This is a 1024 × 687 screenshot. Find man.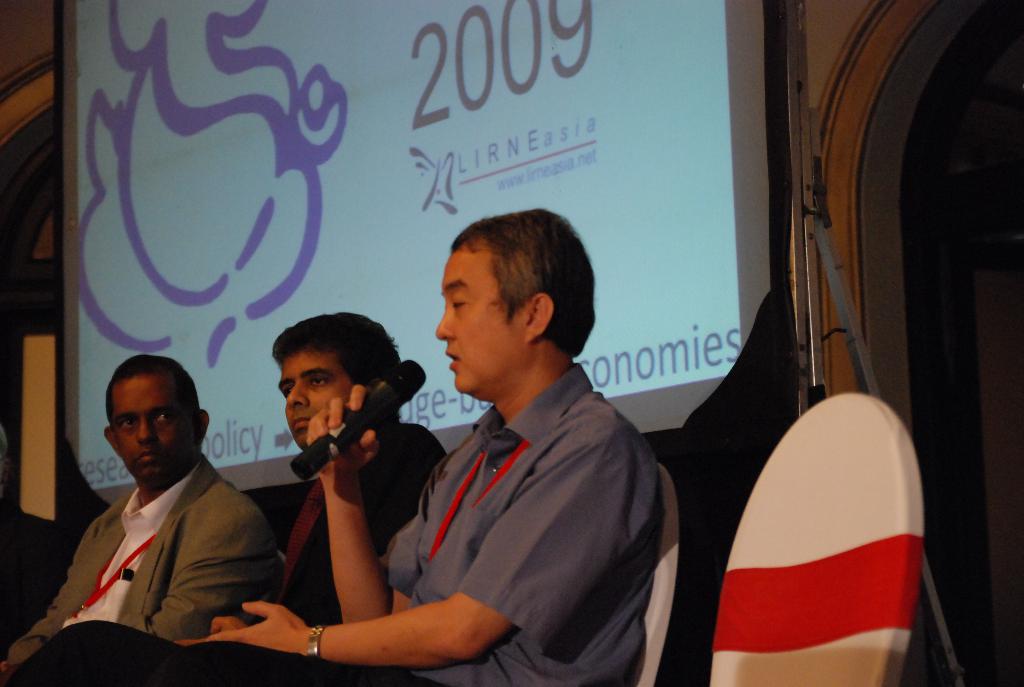
Bounding box: {"x1": 36, "y1": 349, "x2": 288, "y2": 668}.
